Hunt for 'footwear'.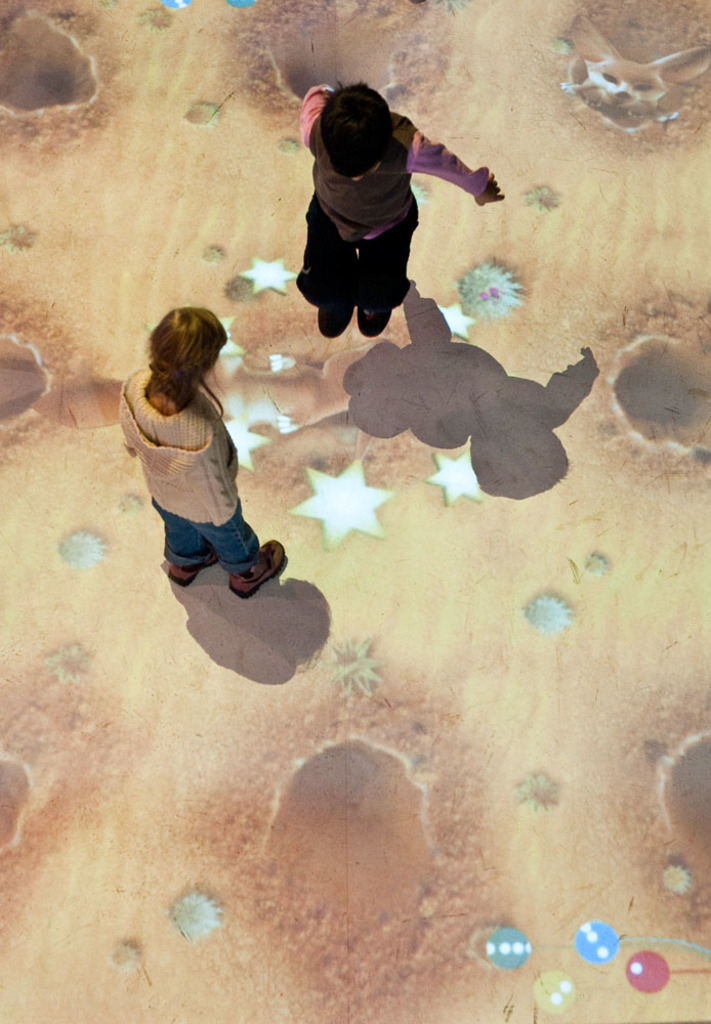
Hunted down at bbox=(317, 309, 353, 338).
